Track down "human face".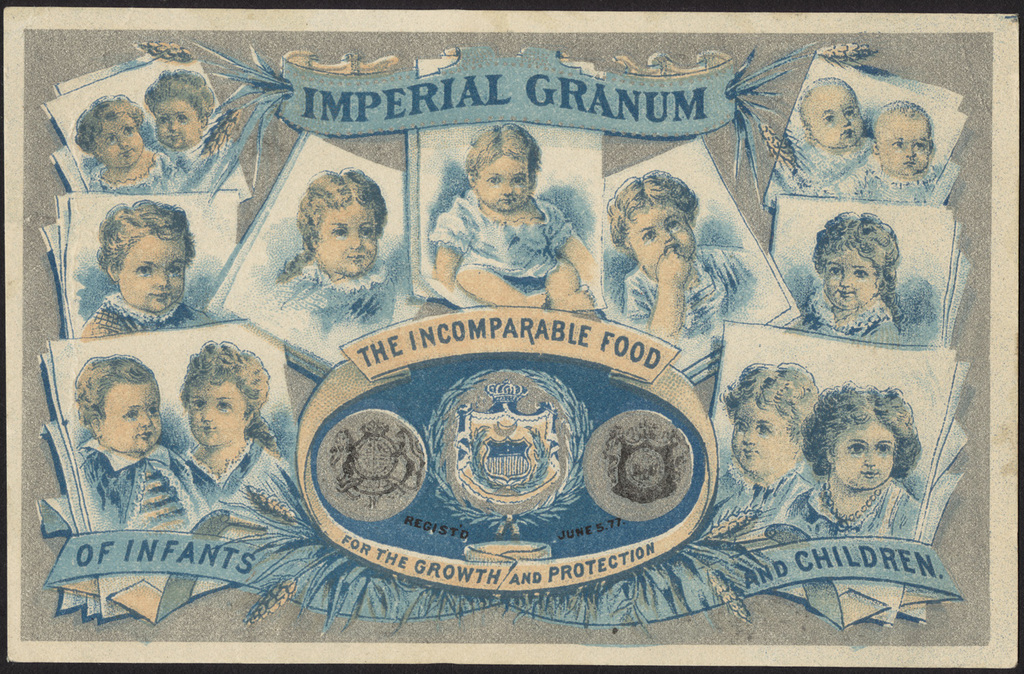
Tracked to [188,383,246,444].
